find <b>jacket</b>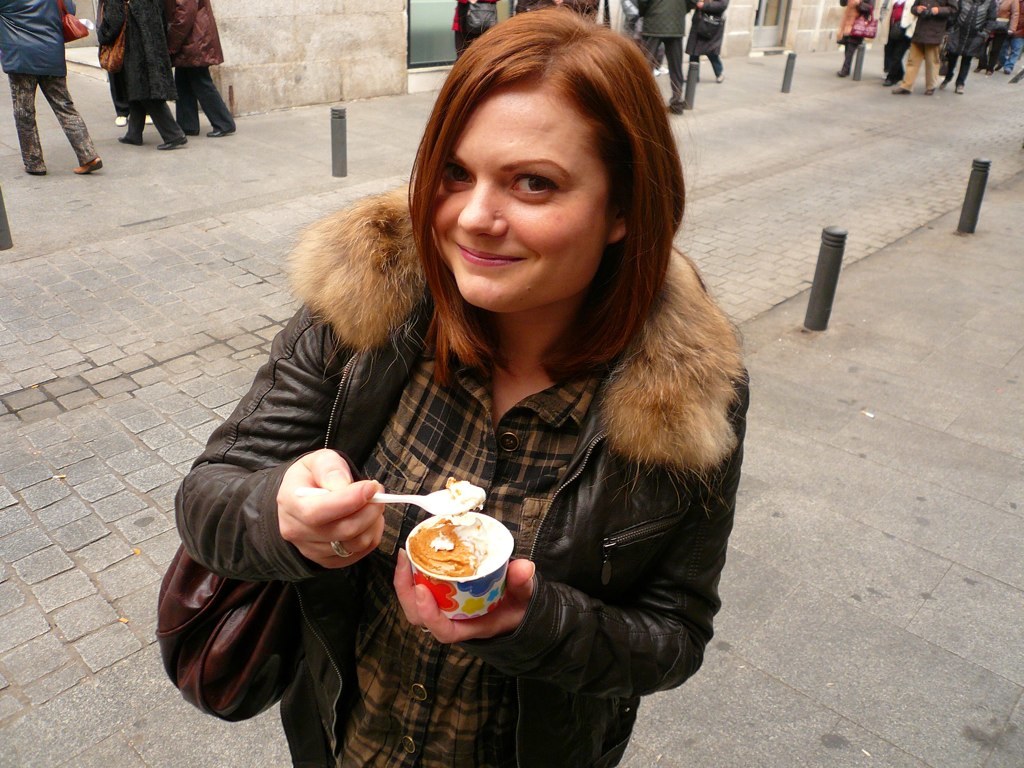
(630, 0, 700, 39)
